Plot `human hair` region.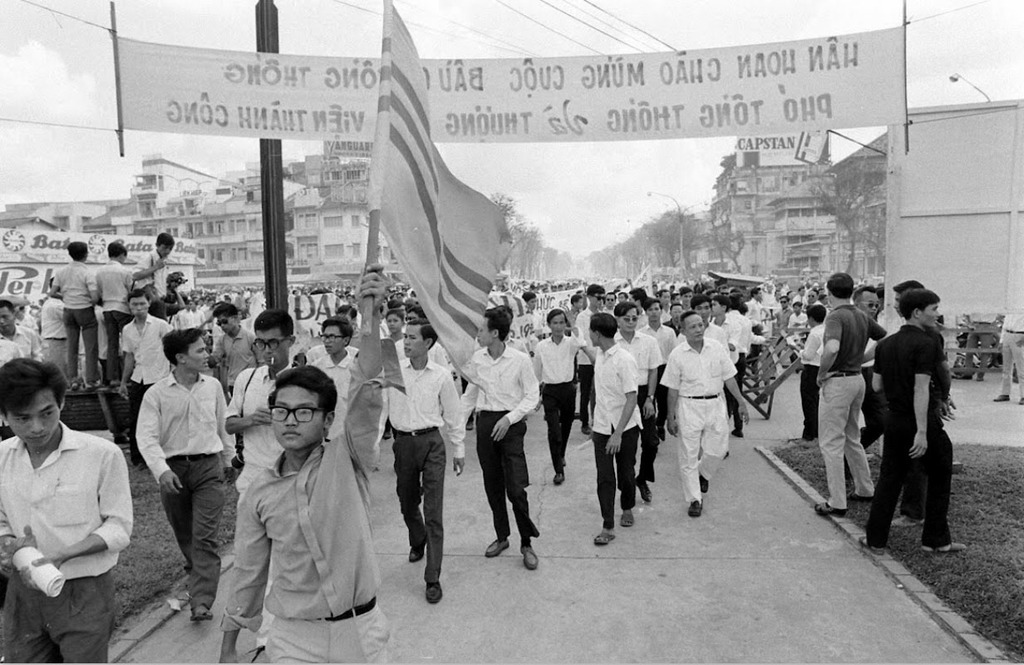
Plotted at [left=618, top=289, right=629, bottom=297].
